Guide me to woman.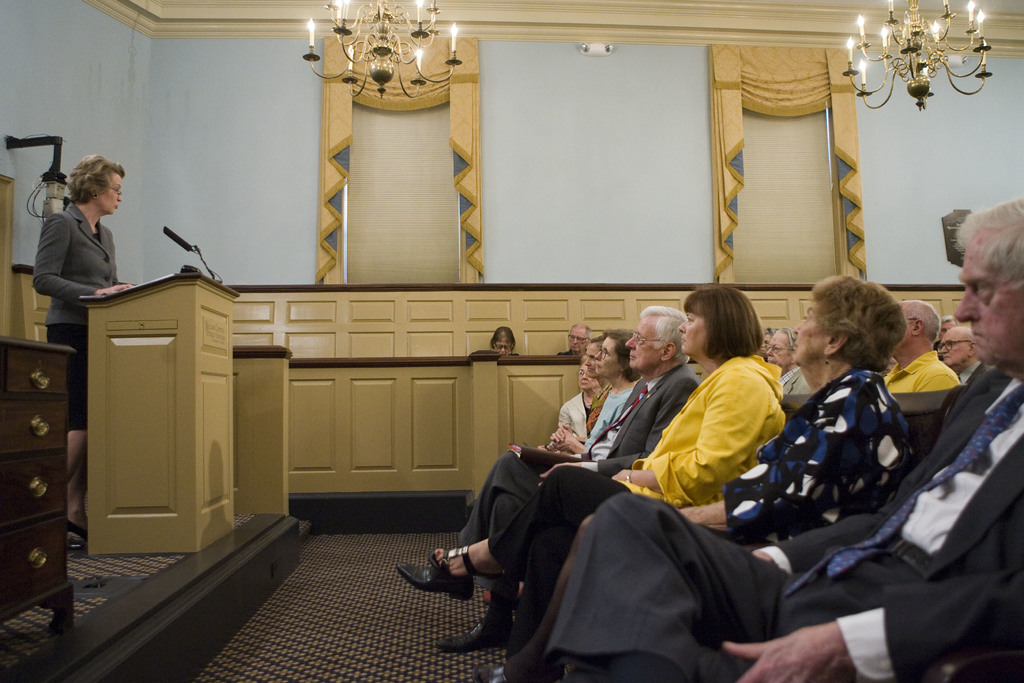
Guidance: <bbox>479, 327, 636, 527</bbox>.
